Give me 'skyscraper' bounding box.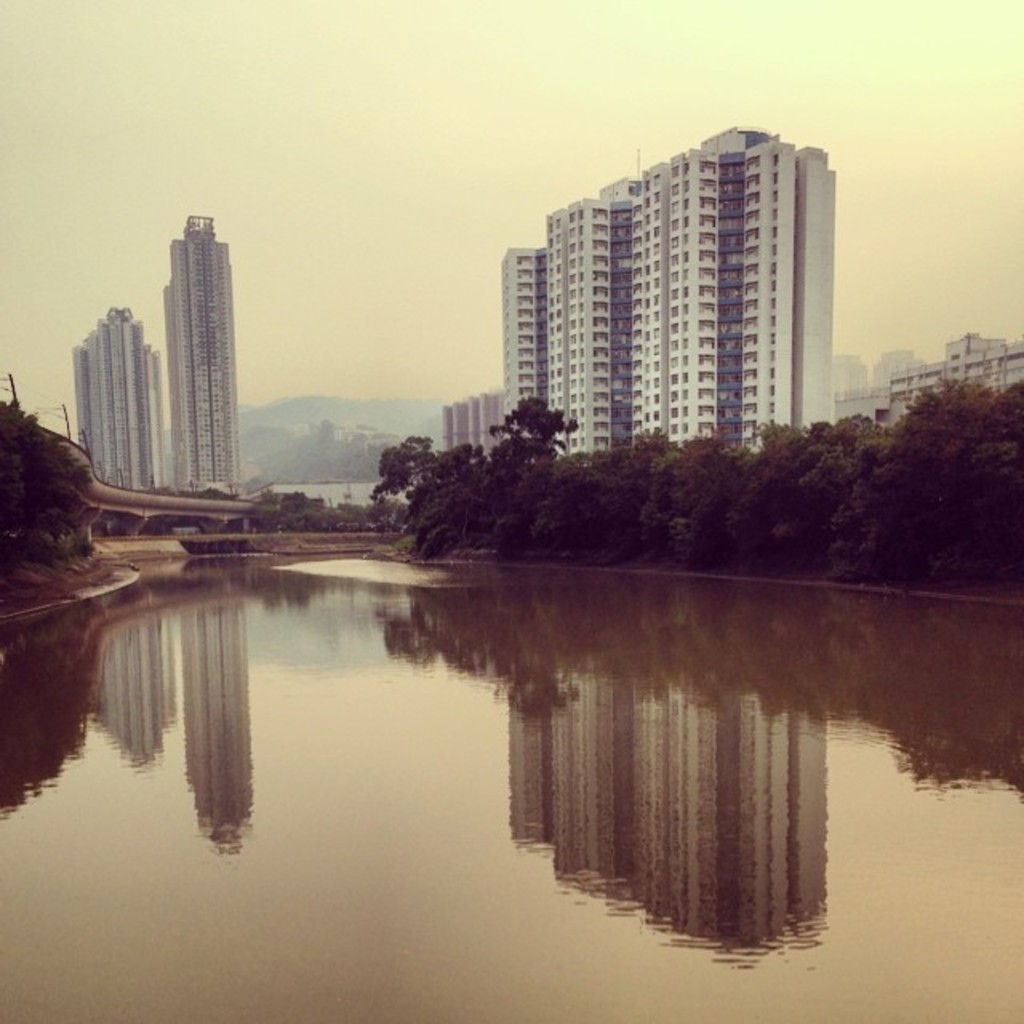
x1=170, y1=211, x2=242, y2=494.
